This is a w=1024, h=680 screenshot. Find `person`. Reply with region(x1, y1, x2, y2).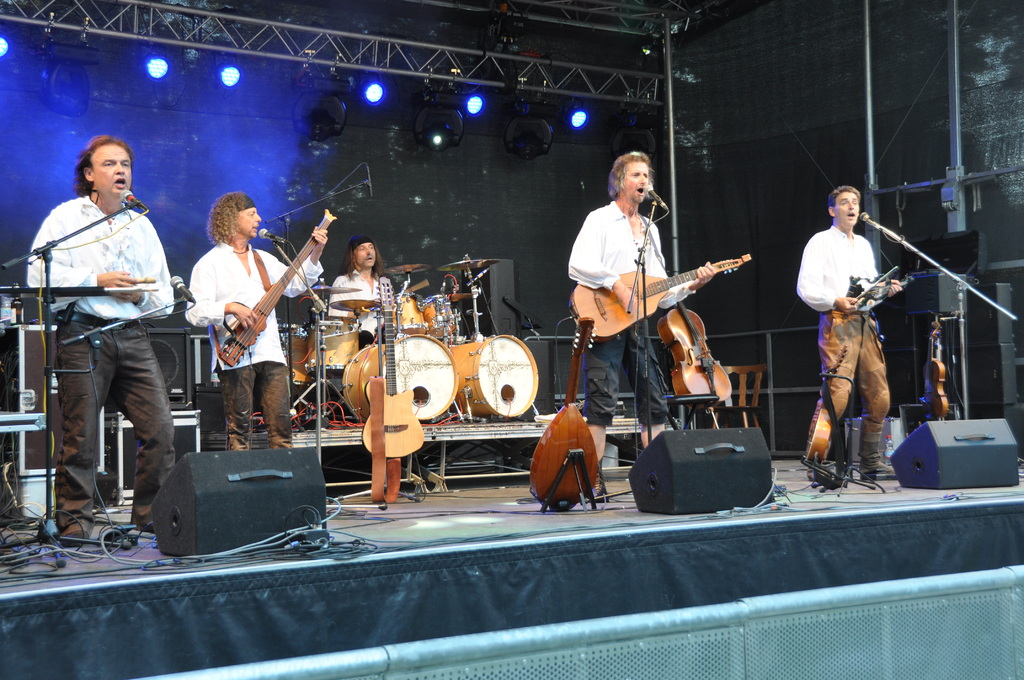
region(559, 147, 715, 487).
